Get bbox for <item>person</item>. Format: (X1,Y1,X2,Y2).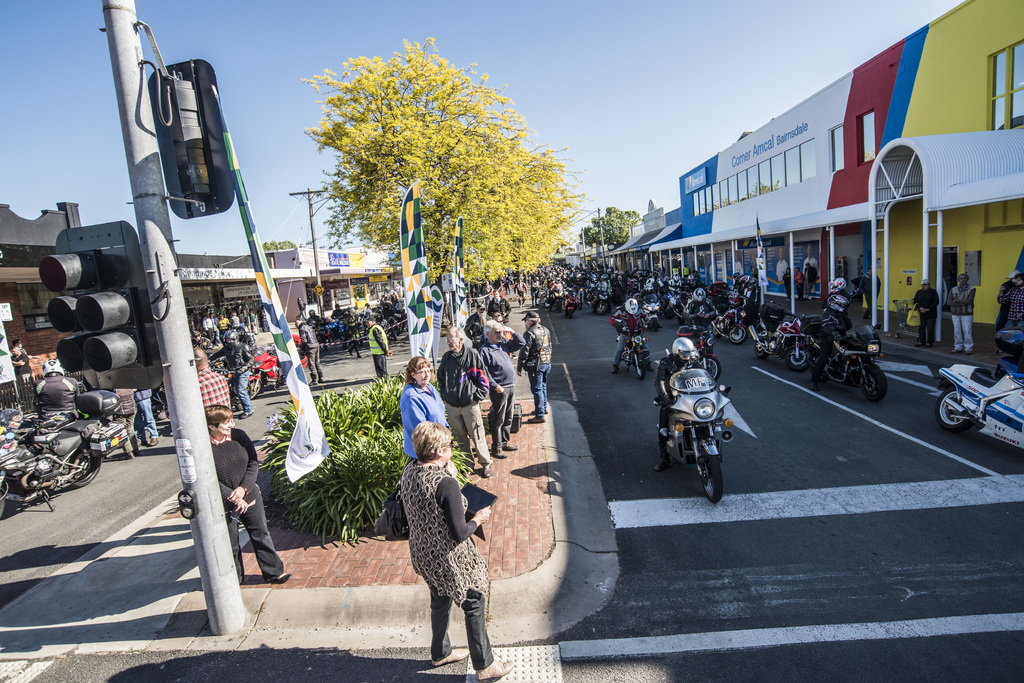
(294,323,326,389).
